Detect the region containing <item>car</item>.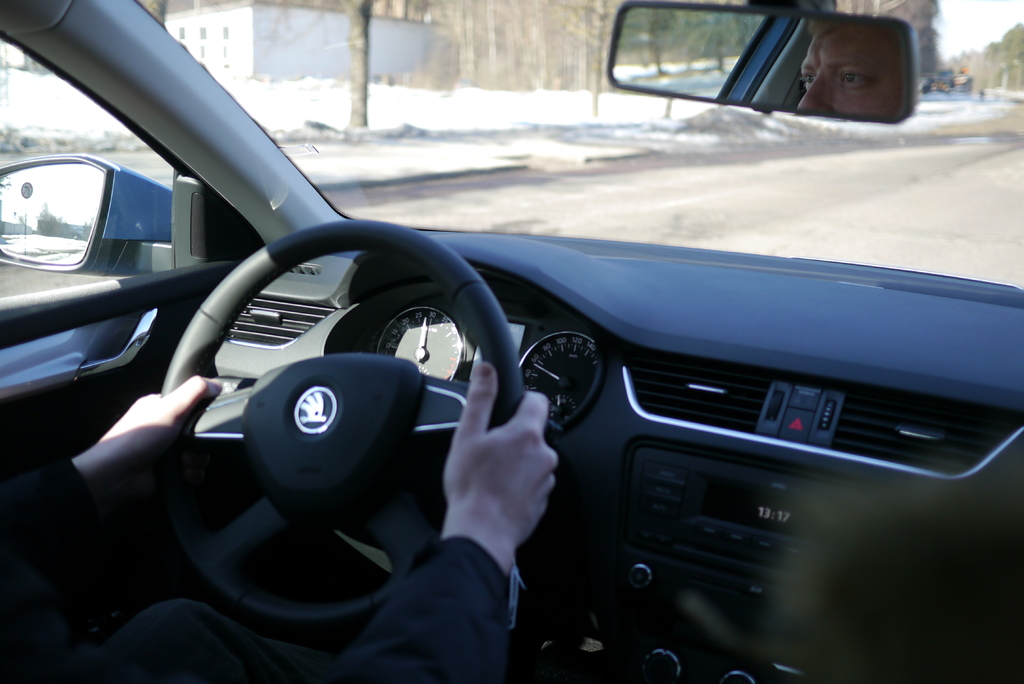
[x1=18, y1=14, x2=1013, y2=681].
